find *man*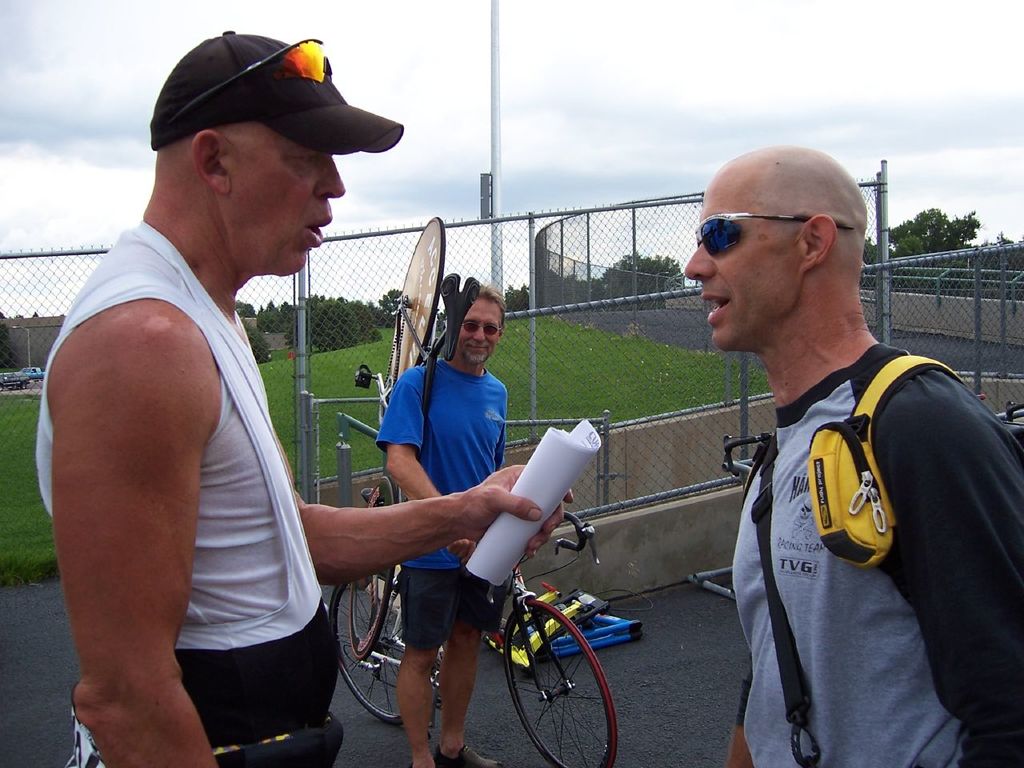
crop(42, 21, 400, 757)
